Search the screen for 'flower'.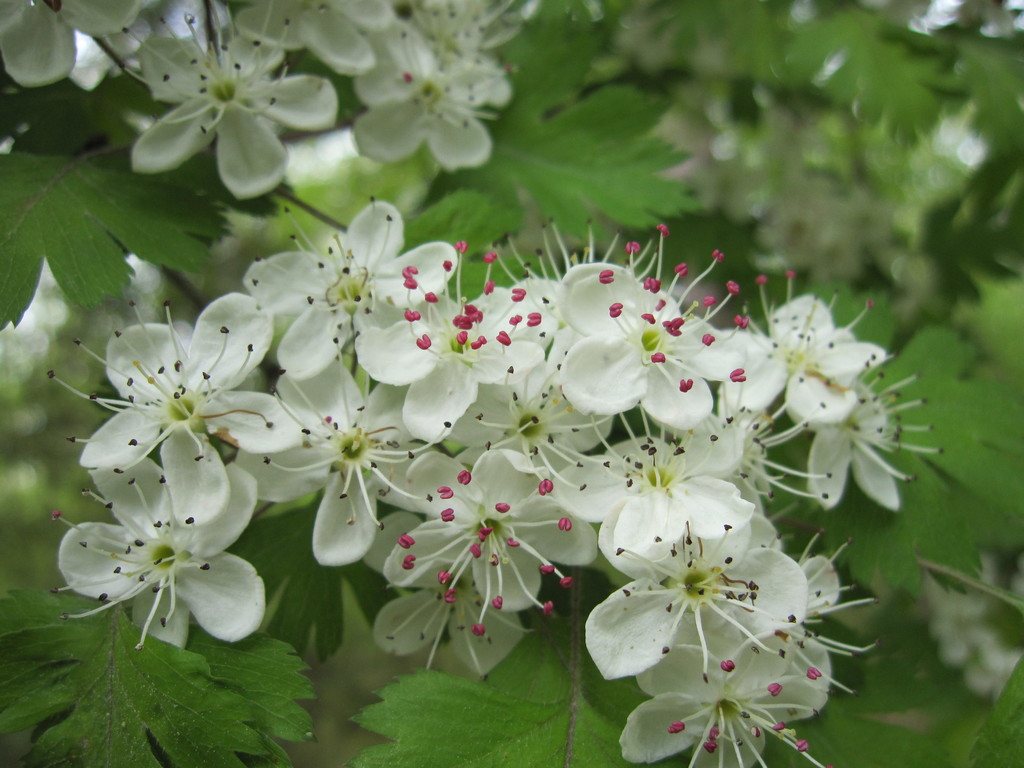
Found at BBox(0, 0, 143, 88).
